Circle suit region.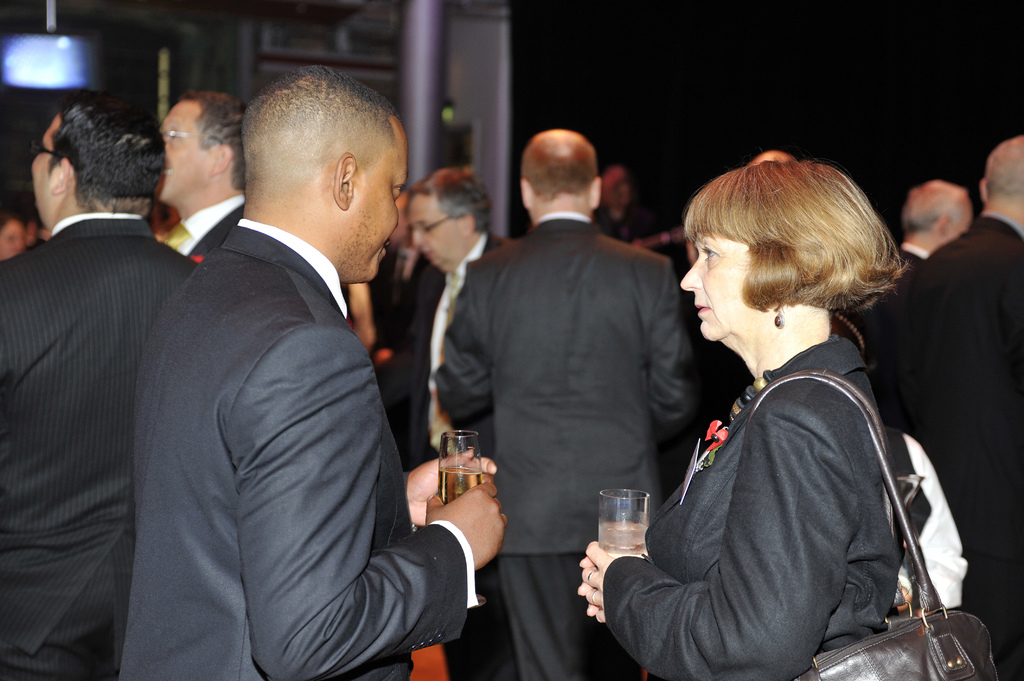
Region: bbox=(877, 211, 1023, 680).
